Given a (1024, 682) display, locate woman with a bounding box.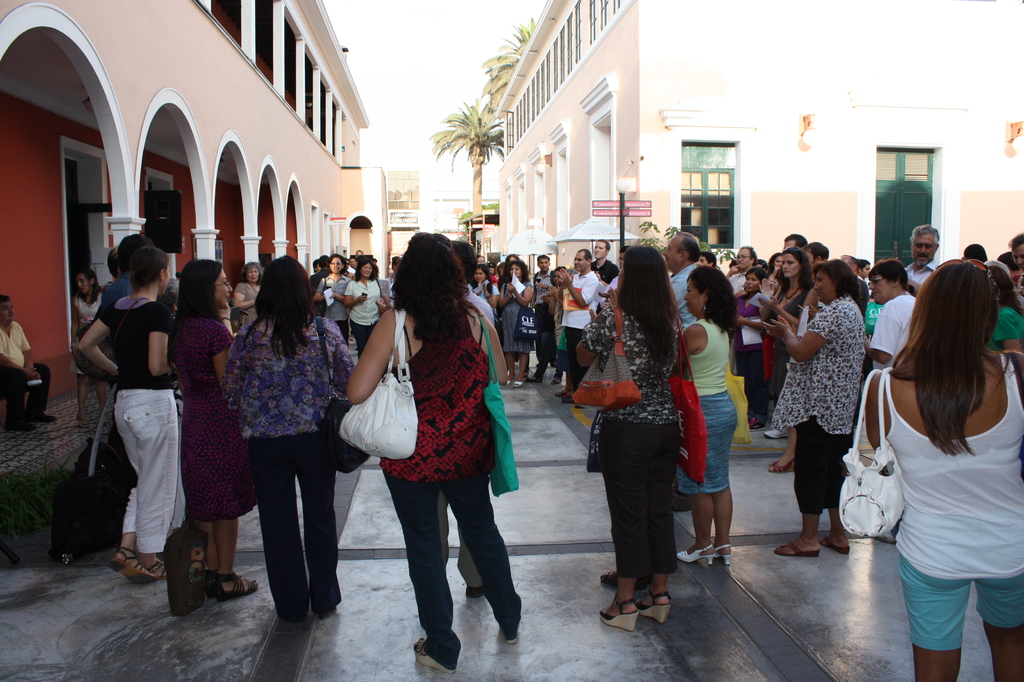
Located: <bbox>858, 257, 1023, 681</bbox>.
